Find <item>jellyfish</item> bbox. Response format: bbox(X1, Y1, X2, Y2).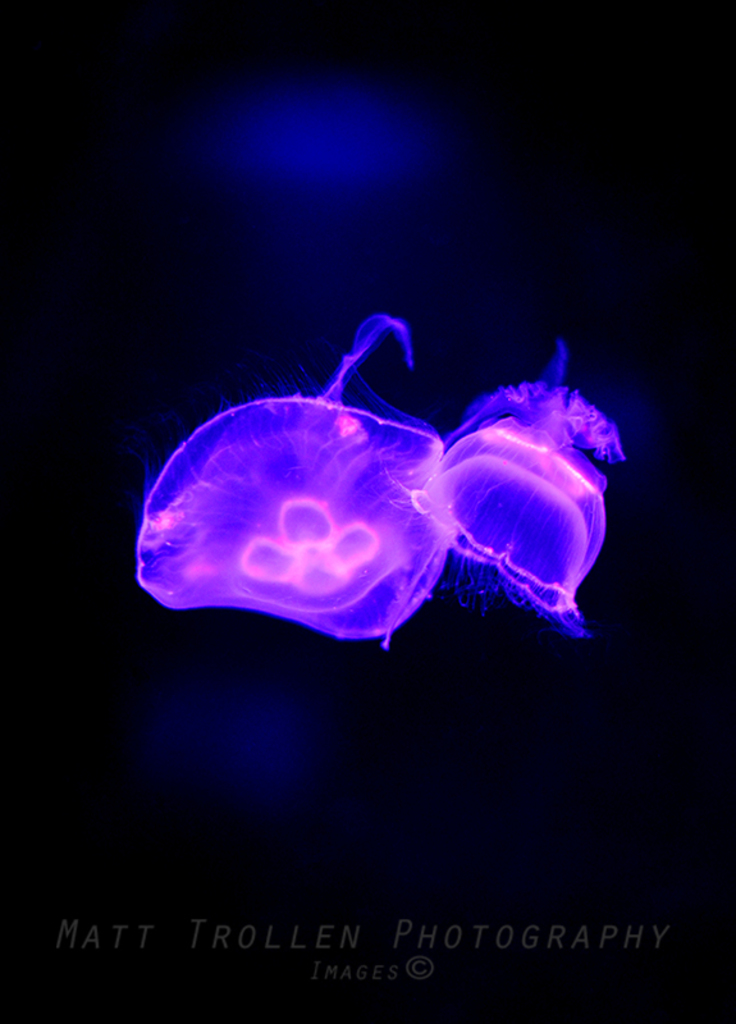
bbox(385, 340, 620, 631).
